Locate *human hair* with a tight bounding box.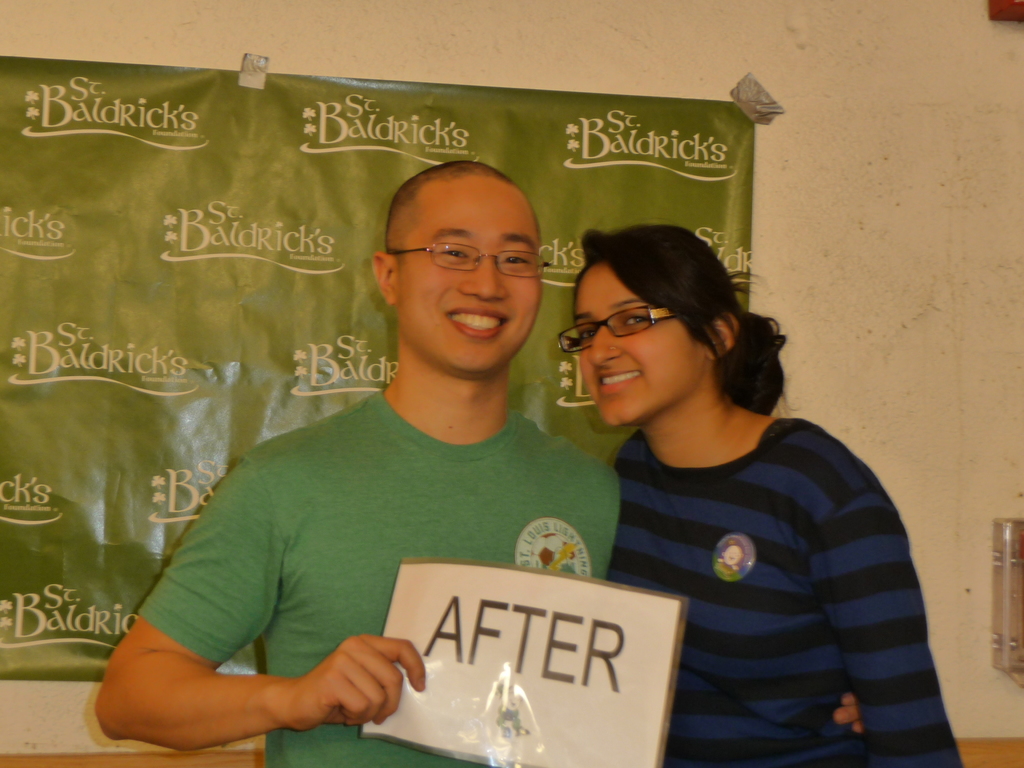
(x1=543, y1=227, x2=757, y2=418).
